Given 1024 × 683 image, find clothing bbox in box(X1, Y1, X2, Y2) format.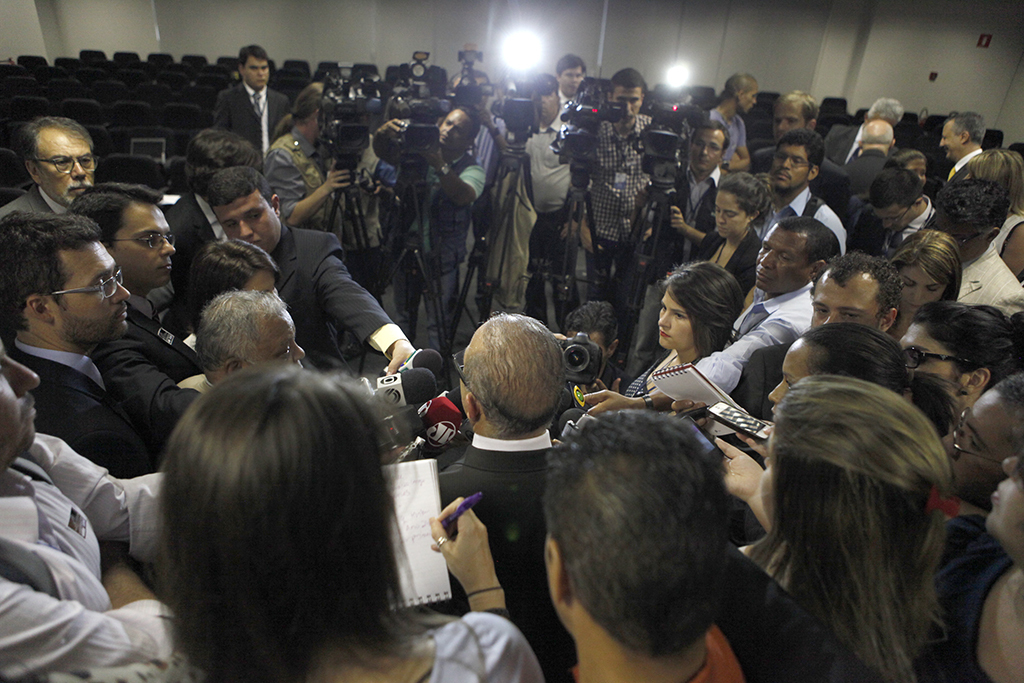
box(589, 114, 640, 283).
